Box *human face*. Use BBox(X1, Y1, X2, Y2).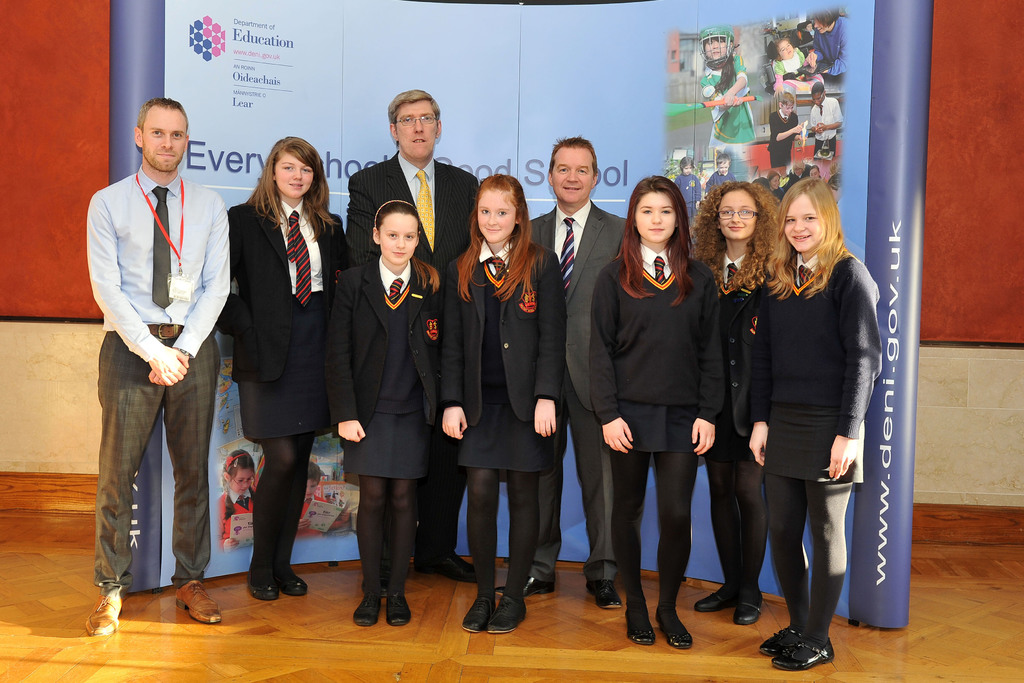
BBox(714, 192, 758, 242).
